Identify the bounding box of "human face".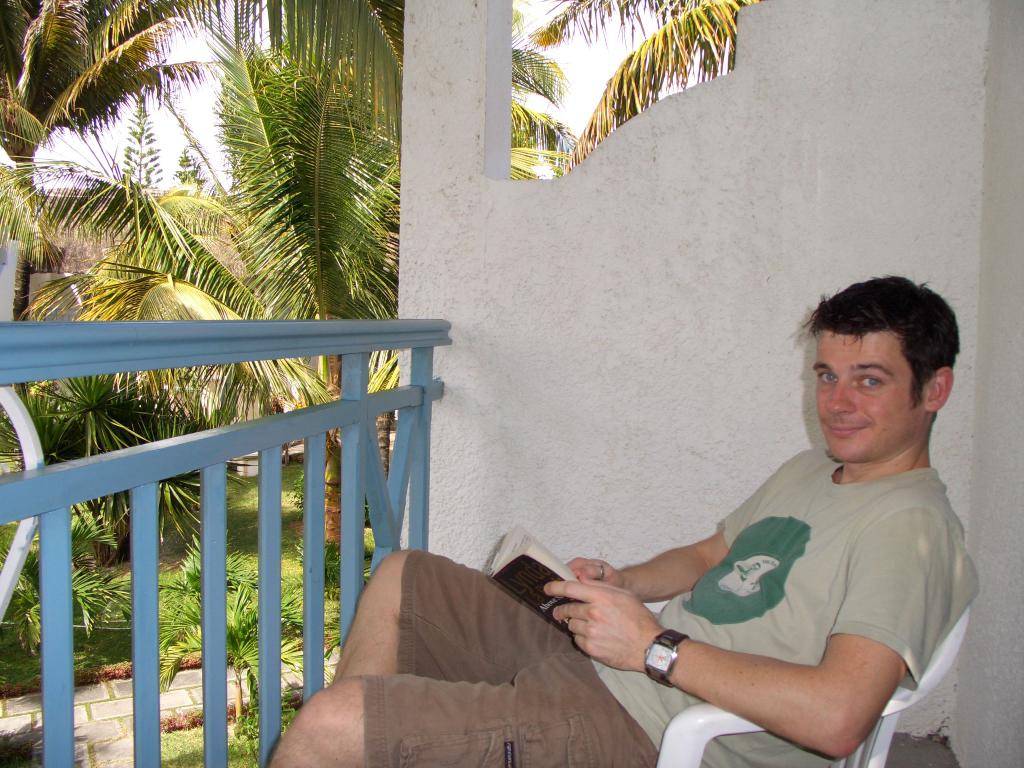
(812, 333, 924, 465).
